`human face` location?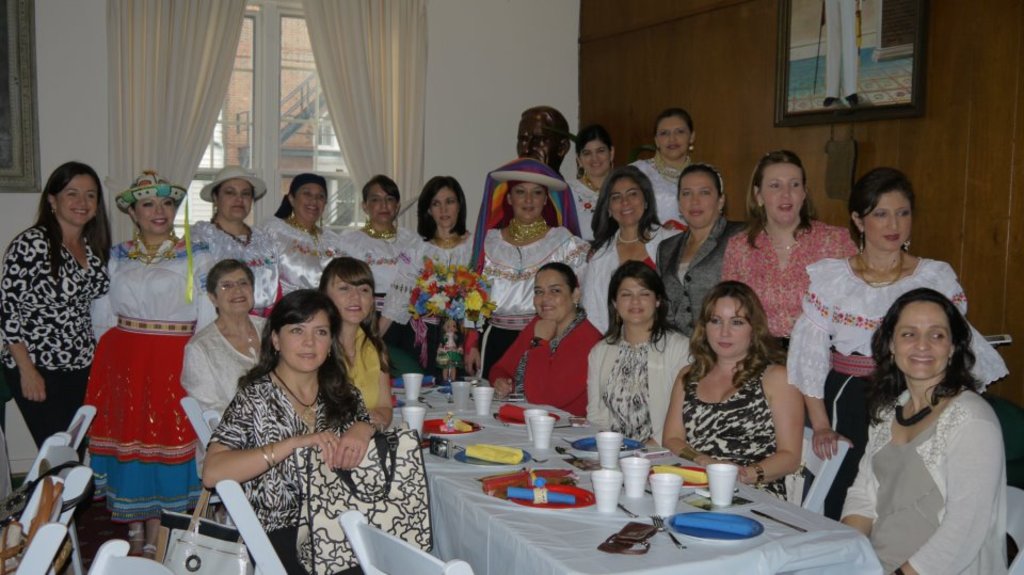
rect(768, 160, 799, 229)
